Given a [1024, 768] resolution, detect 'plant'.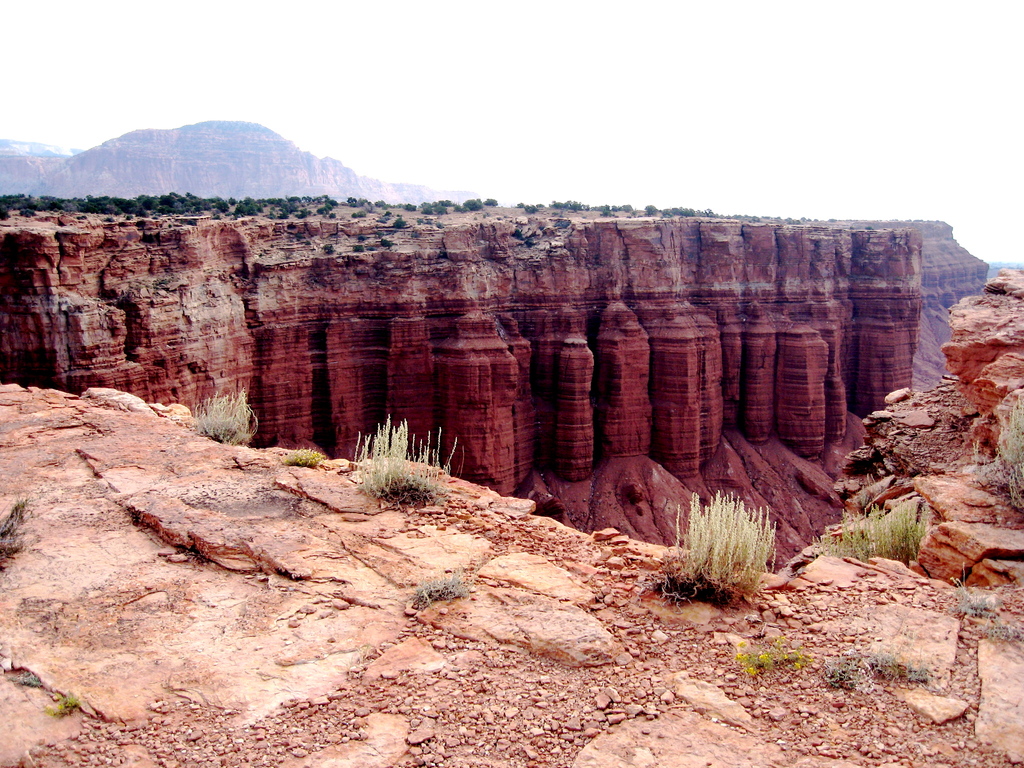
413/231/420/237.
